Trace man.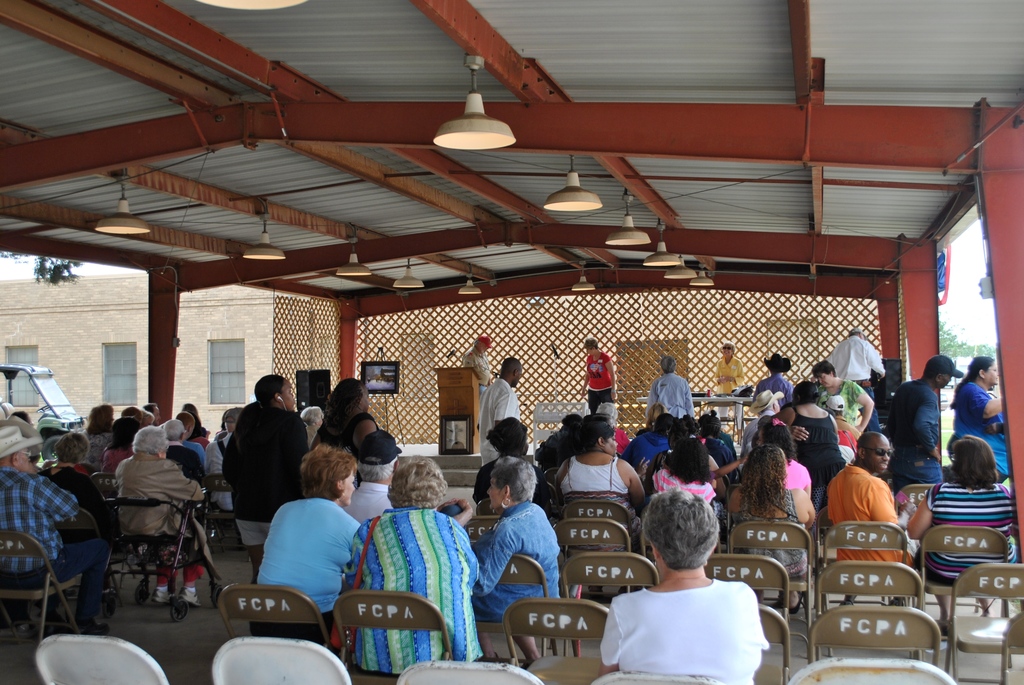
Traced to pyautogui.locateOnScreen(0, 424, 111, 634).
